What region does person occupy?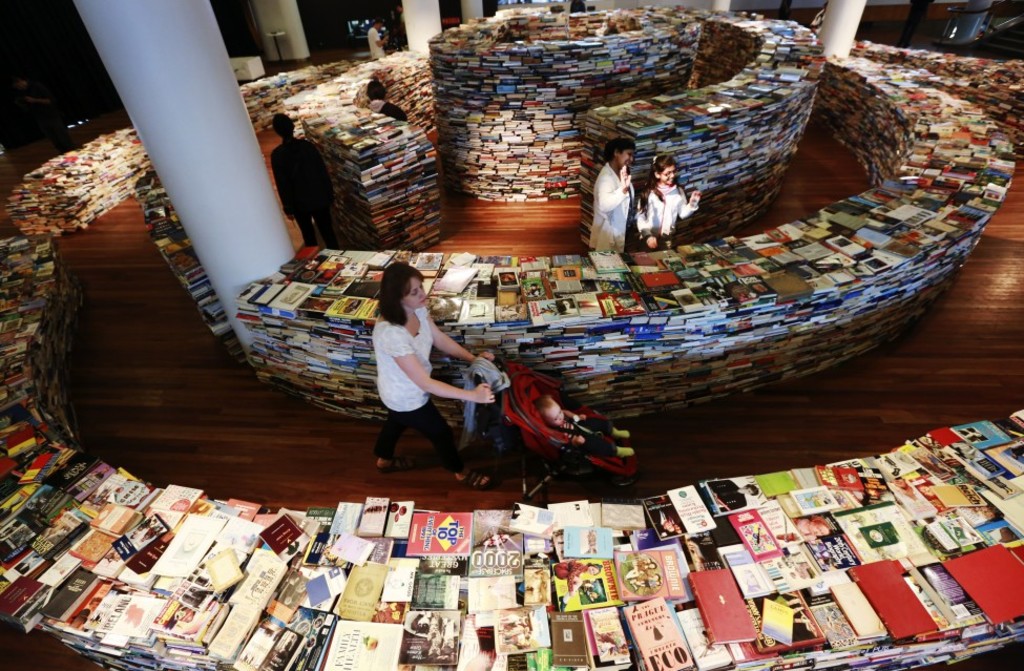
<bbox>367, 71, 399, 124</bbox>.
